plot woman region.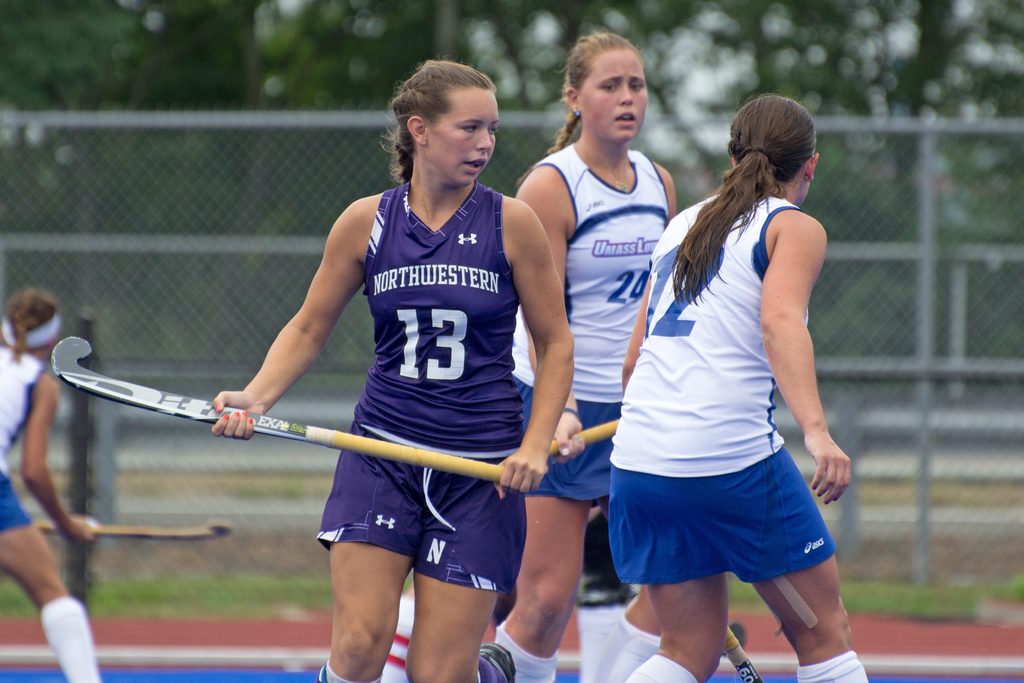
Plotted at locate(202, 63, 583, 682).
